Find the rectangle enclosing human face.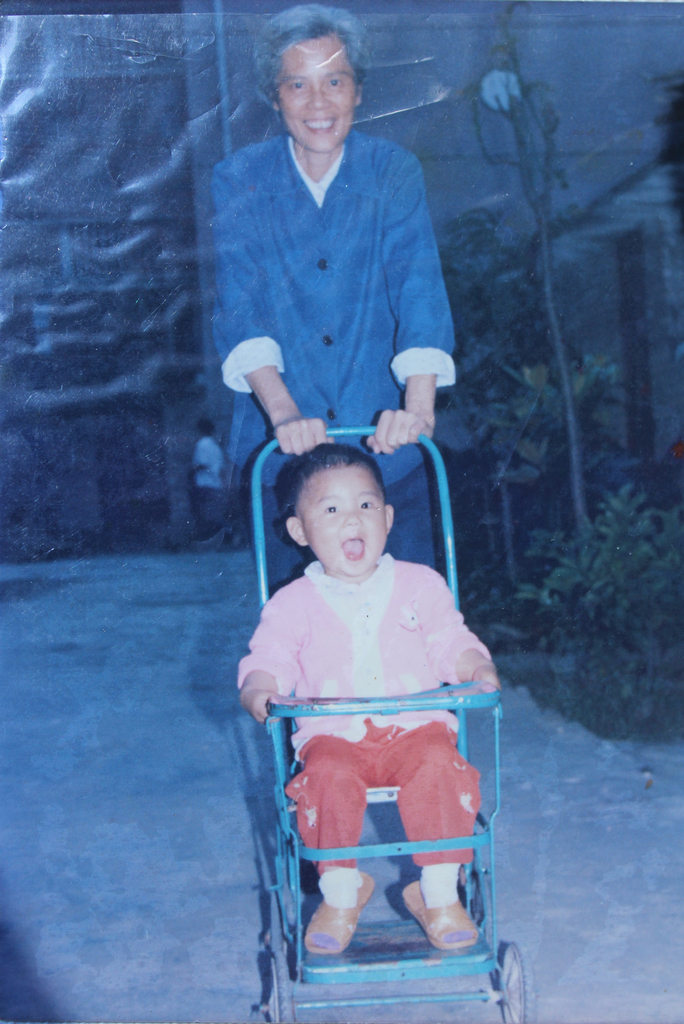
locate(277, 40, 357, 154).
